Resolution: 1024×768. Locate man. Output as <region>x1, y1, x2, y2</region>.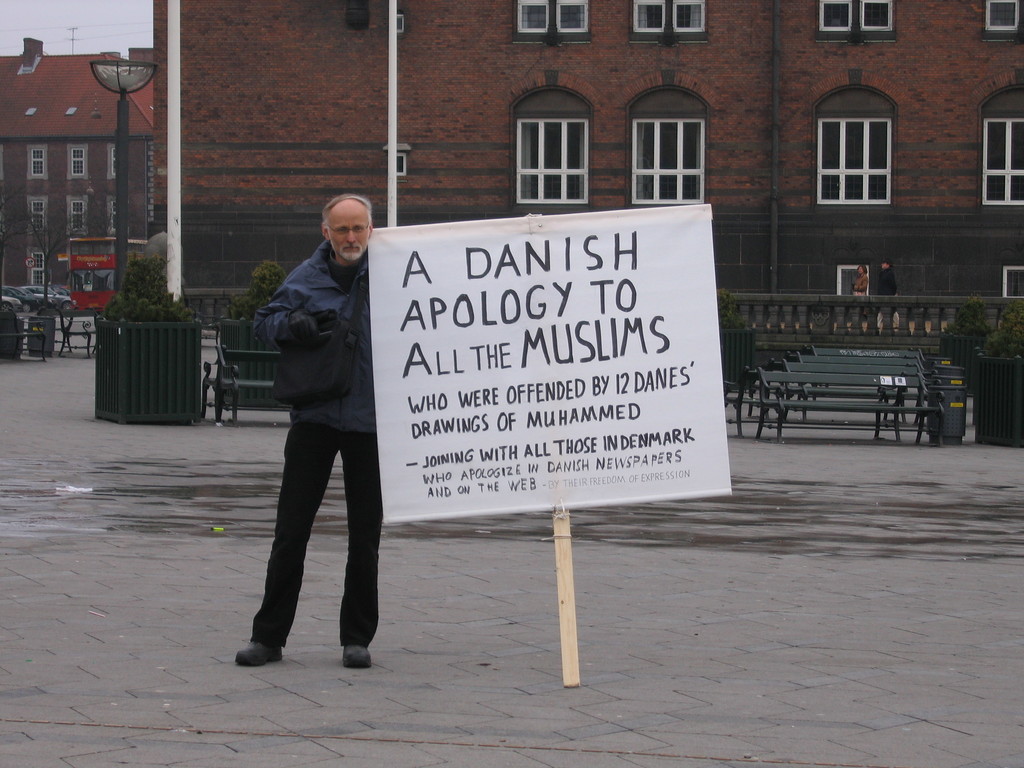
<region>875, 259, 899, 296</region>.
